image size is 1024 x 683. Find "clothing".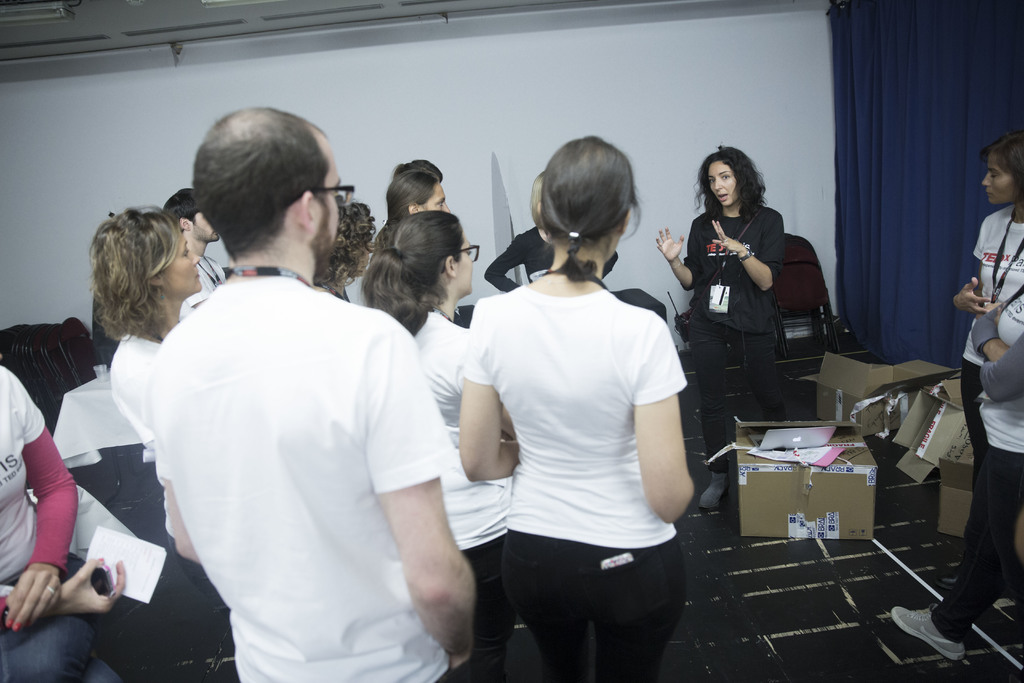
484,227,619,290.
